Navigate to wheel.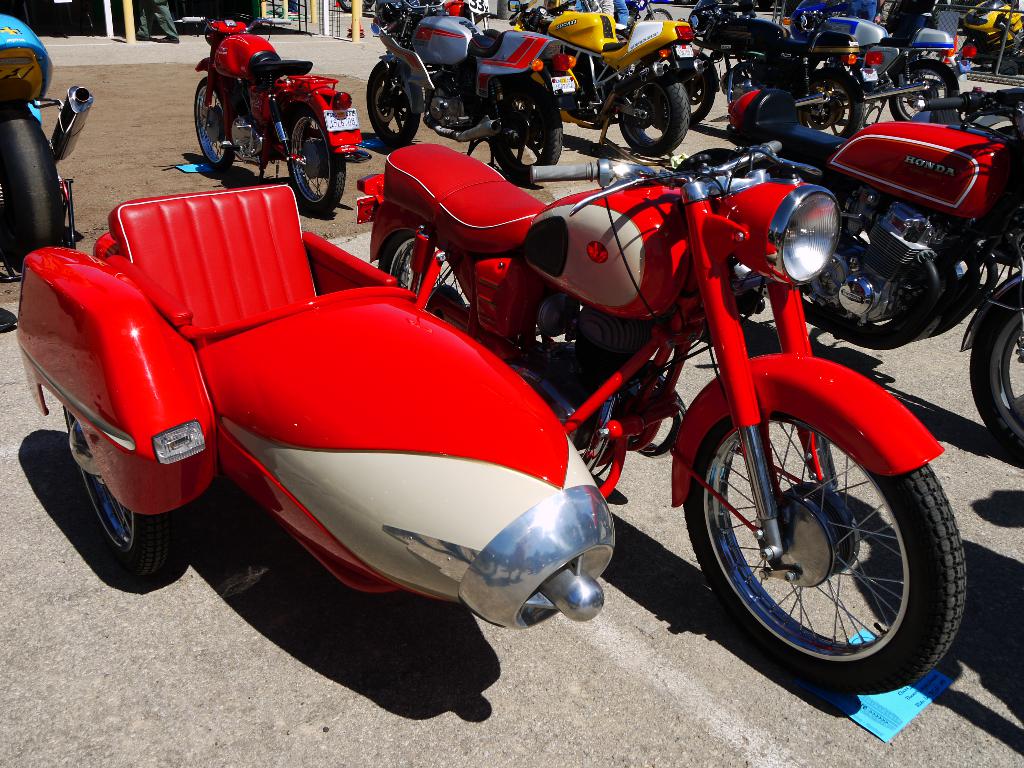
Navigation target: 59:410:181:578.
